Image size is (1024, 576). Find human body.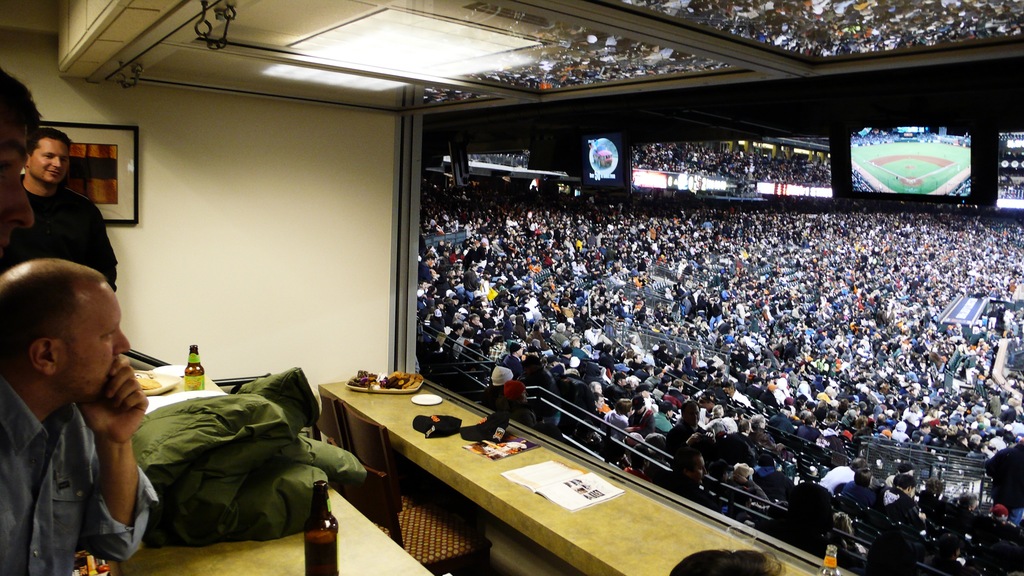
l=998, t=228, r=1014, b=230.
